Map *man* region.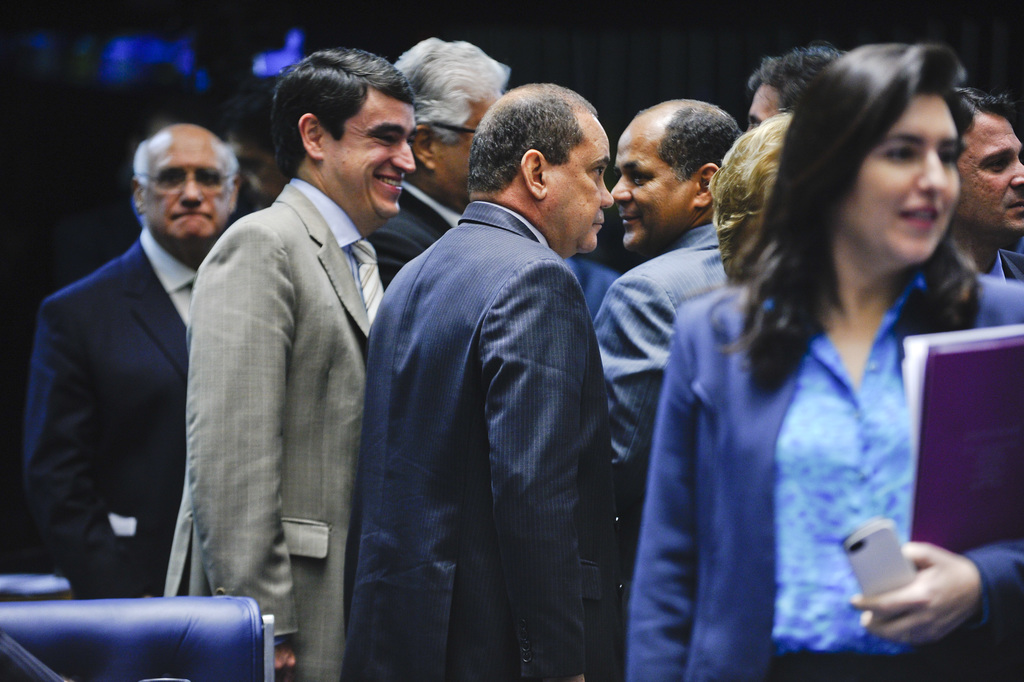
Mapped to BBox(339, 81, 621, 681).
